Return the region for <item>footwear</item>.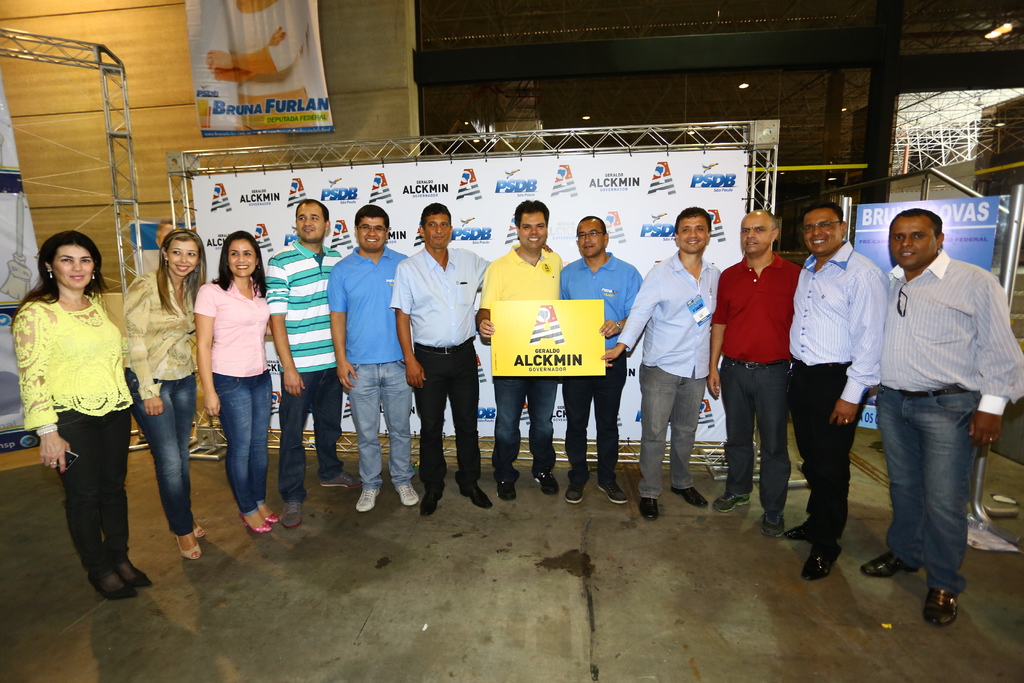
566 470 589 504.
